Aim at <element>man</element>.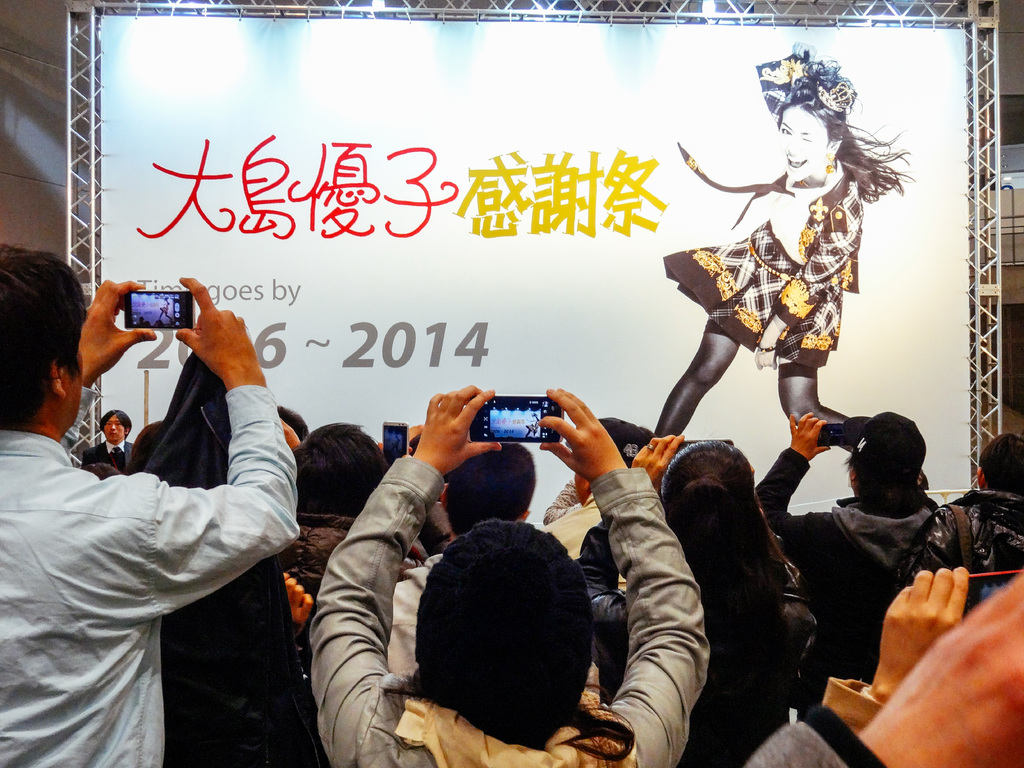
Aimed at 312 387 714 767.
